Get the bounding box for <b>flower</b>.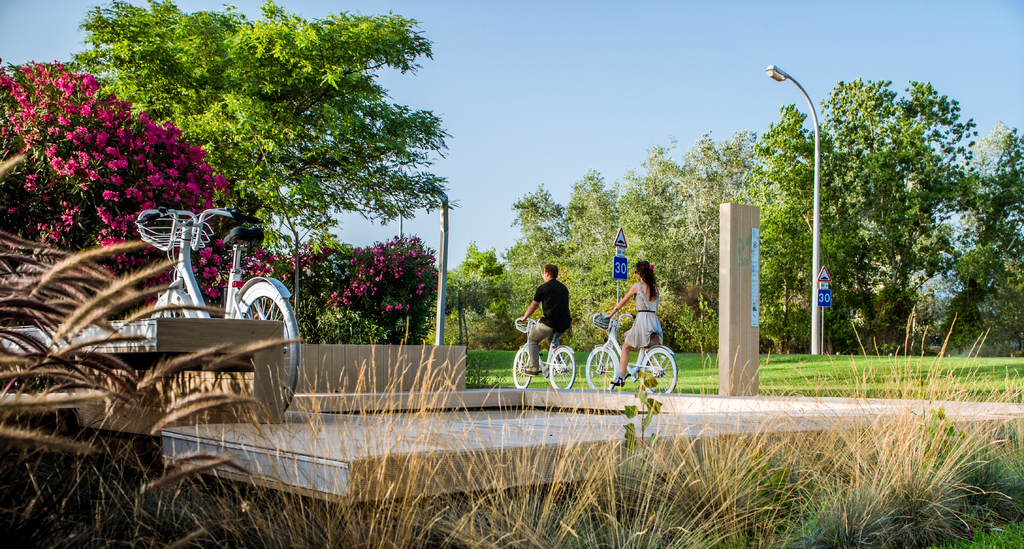
x1=23 y1=172 x2=36 y2=192.
